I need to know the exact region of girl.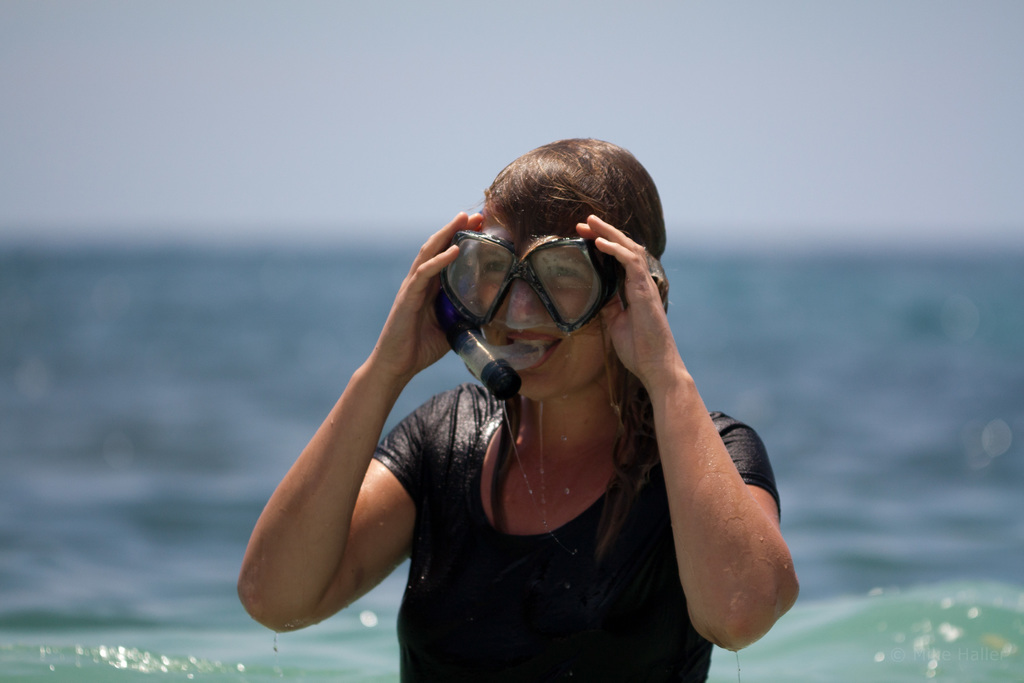
Region: rect(238, 142, 796, 682).
